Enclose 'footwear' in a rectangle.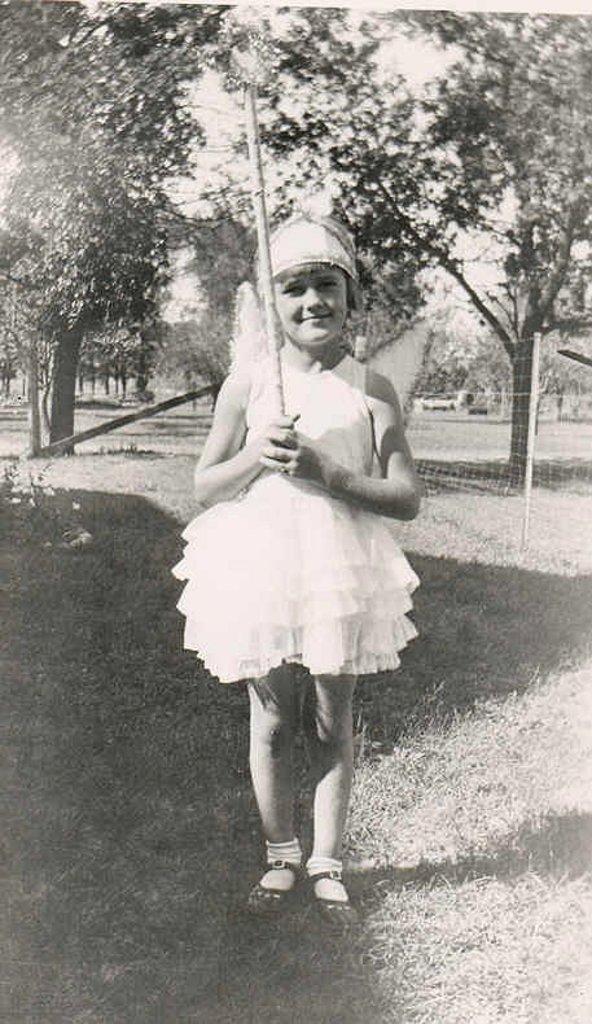
(236,853,311,903).
